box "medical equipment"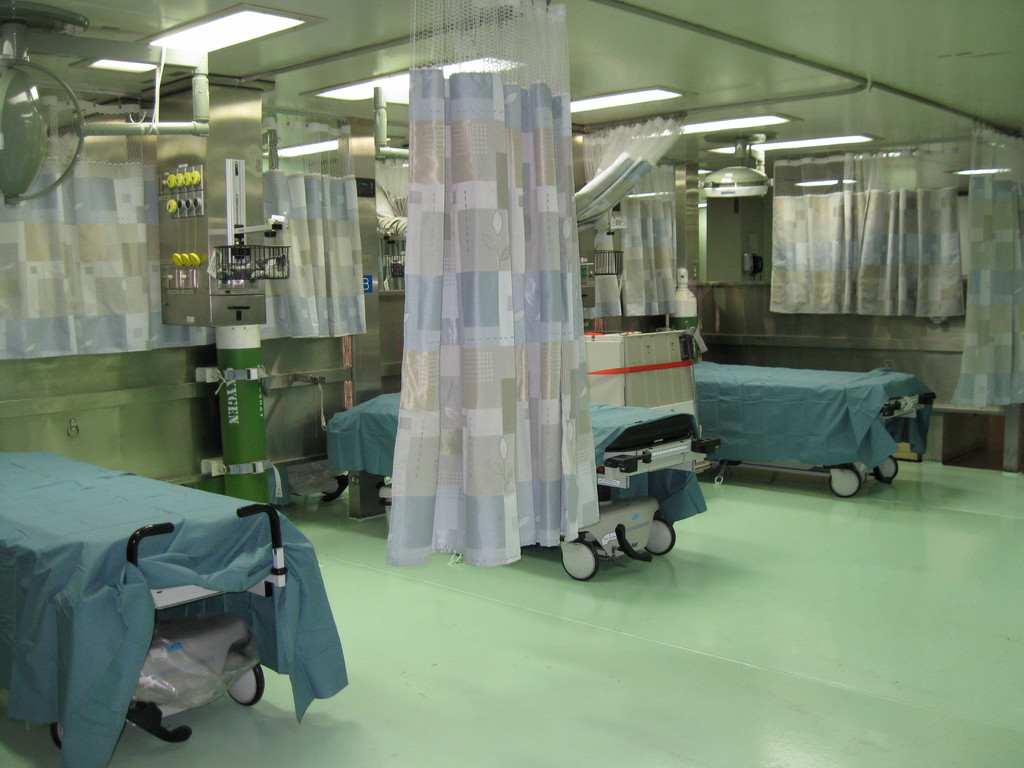
crop(596, 248, 630, 275)
